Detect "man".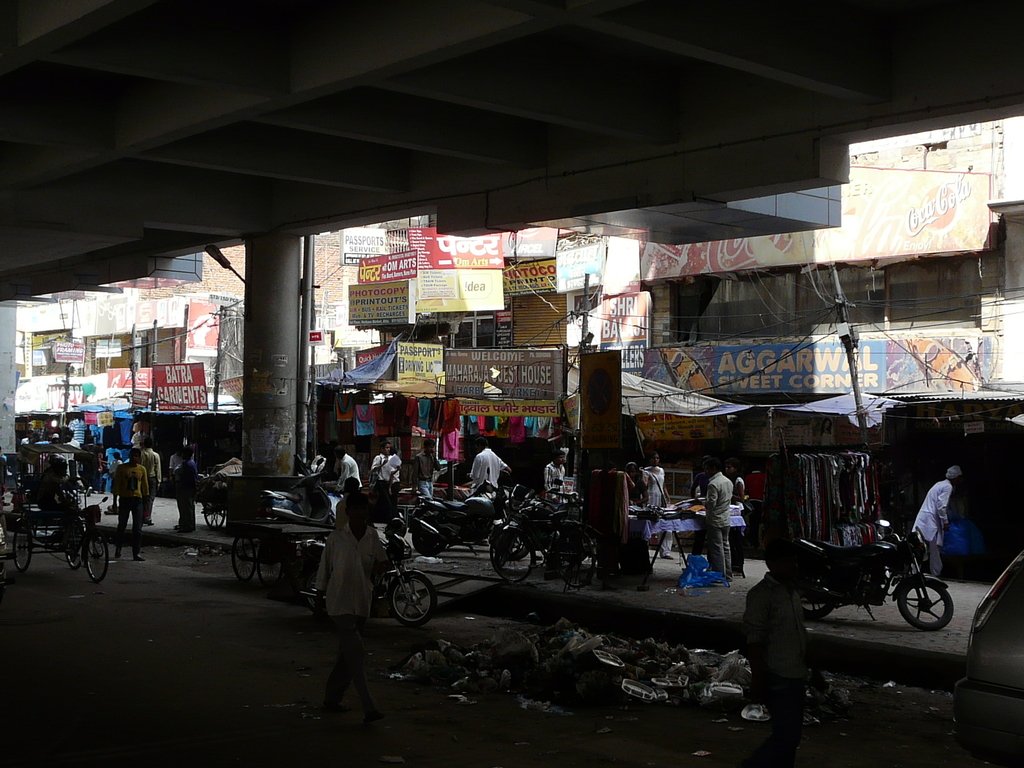
Detected at [left=172, top=447, right=201, bottom=531].
